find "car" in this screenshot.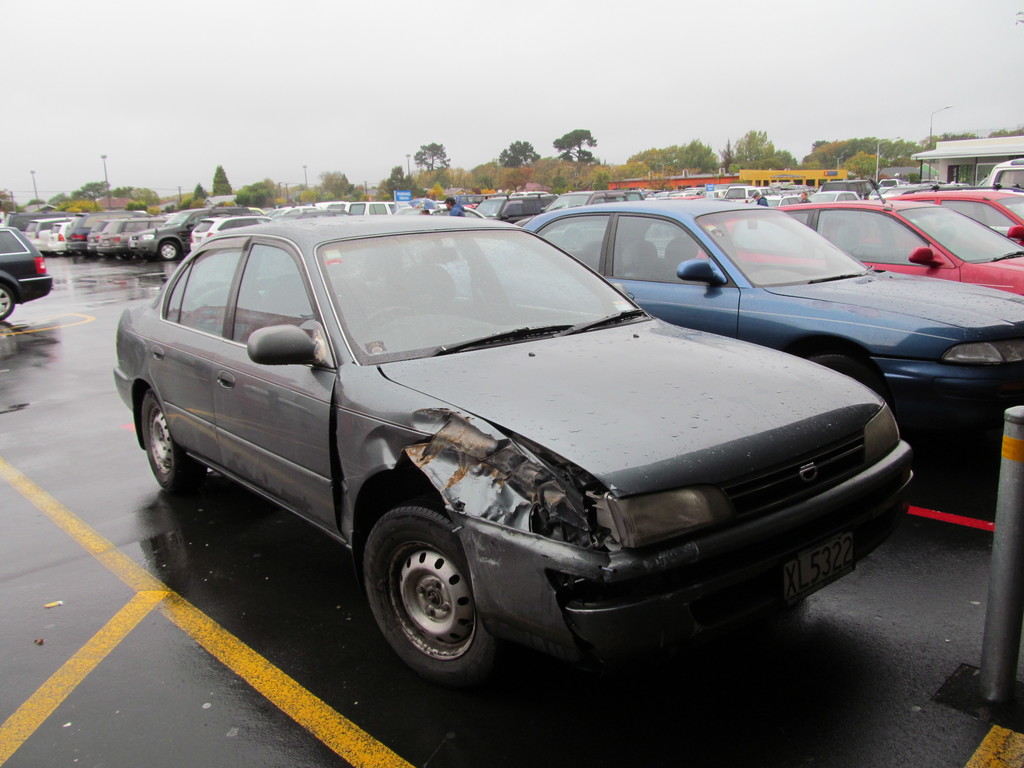
The bounding box for "car" is [860, 184, 1023, 250].
